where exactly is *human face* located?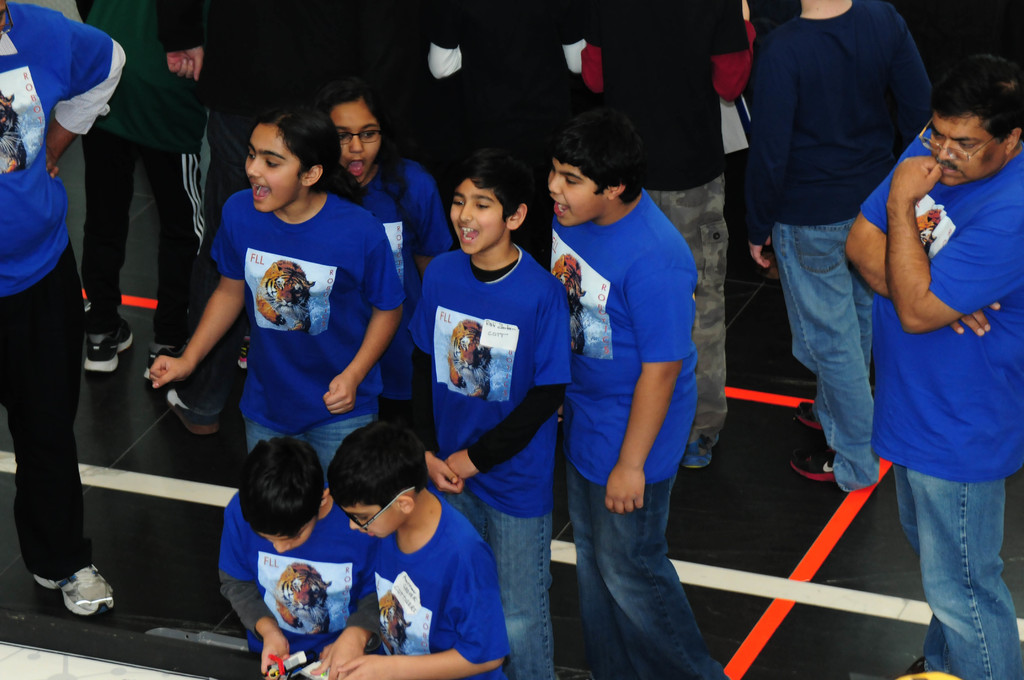
Its bounding box is 261,527,315,553.
